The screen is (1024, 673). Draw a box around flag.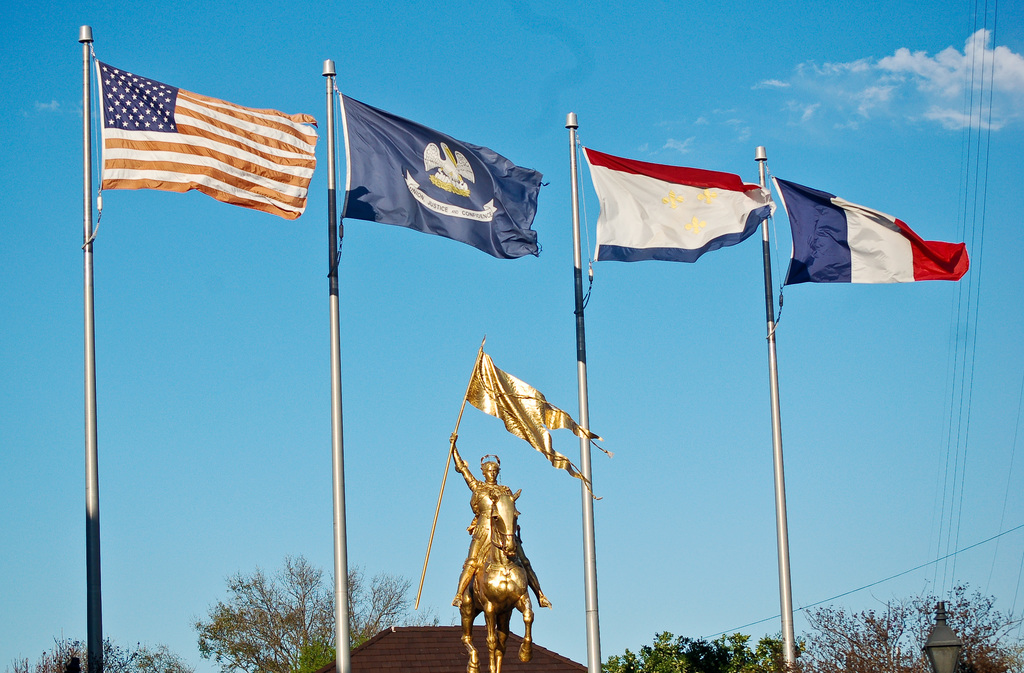
Rect(580, 141, 785, 262).
